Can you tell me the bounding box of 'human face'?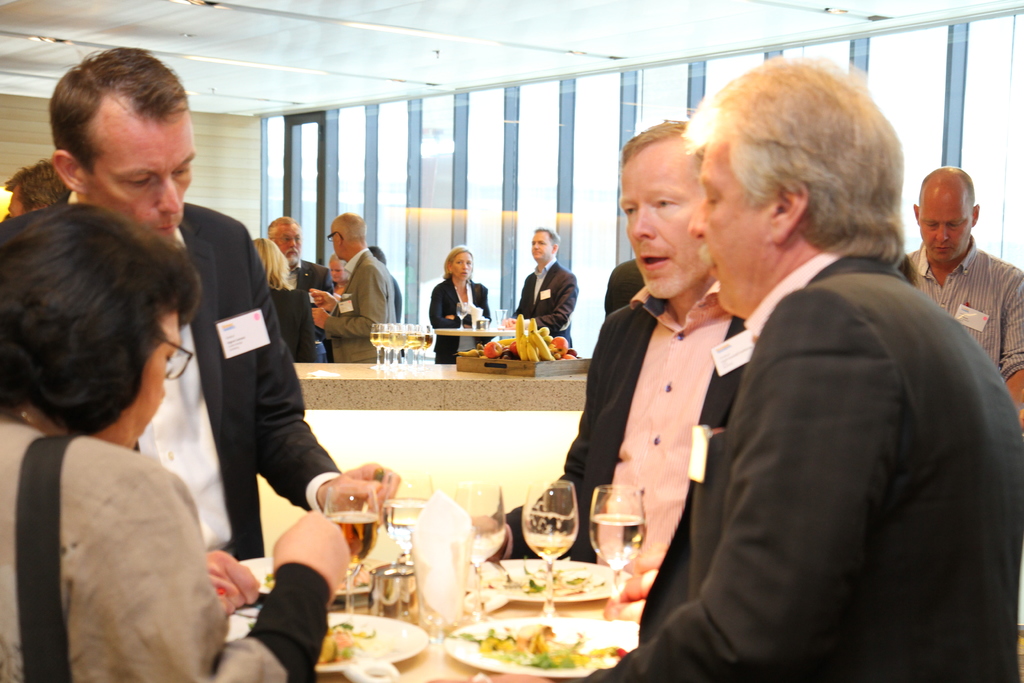
<bbox>275, 222, 298, 263</bbox>.
